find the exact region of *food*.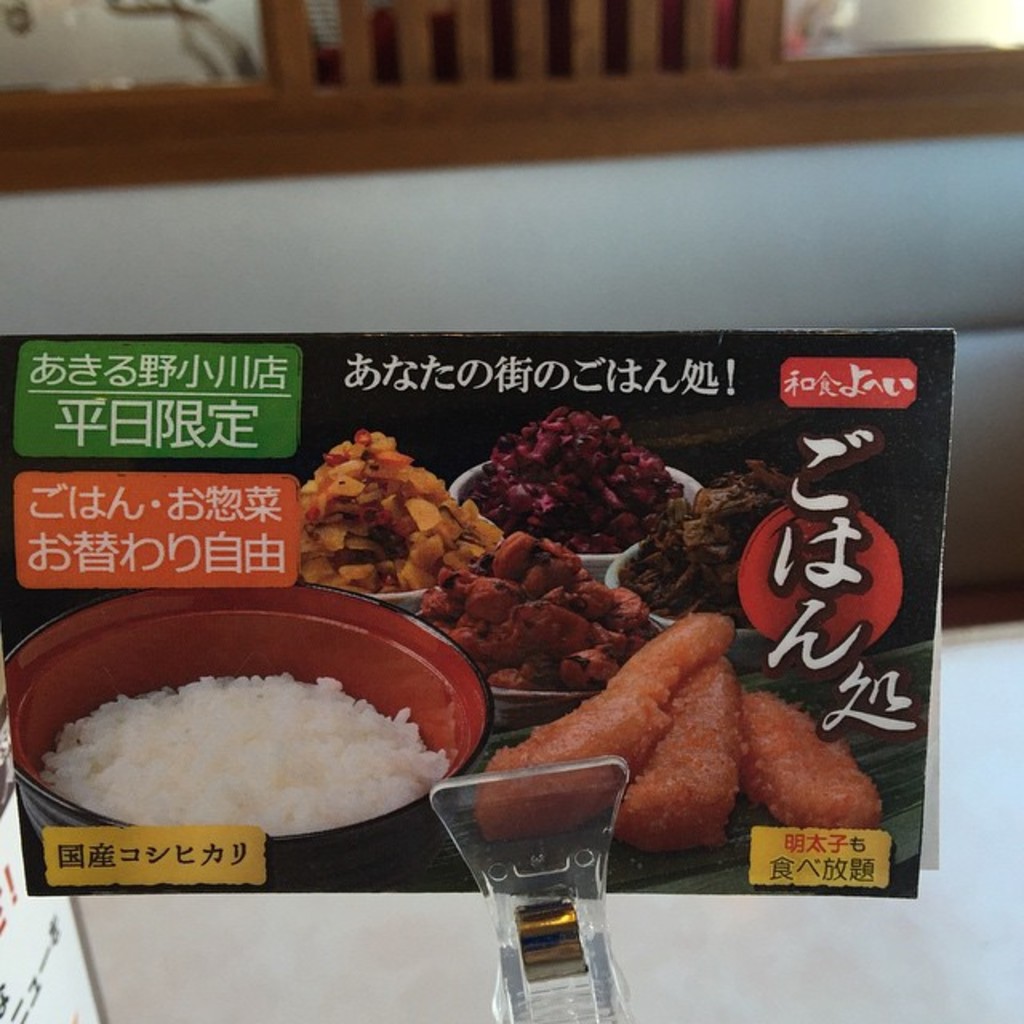
Exact region: bbox=[448, 395, 680, 549].
